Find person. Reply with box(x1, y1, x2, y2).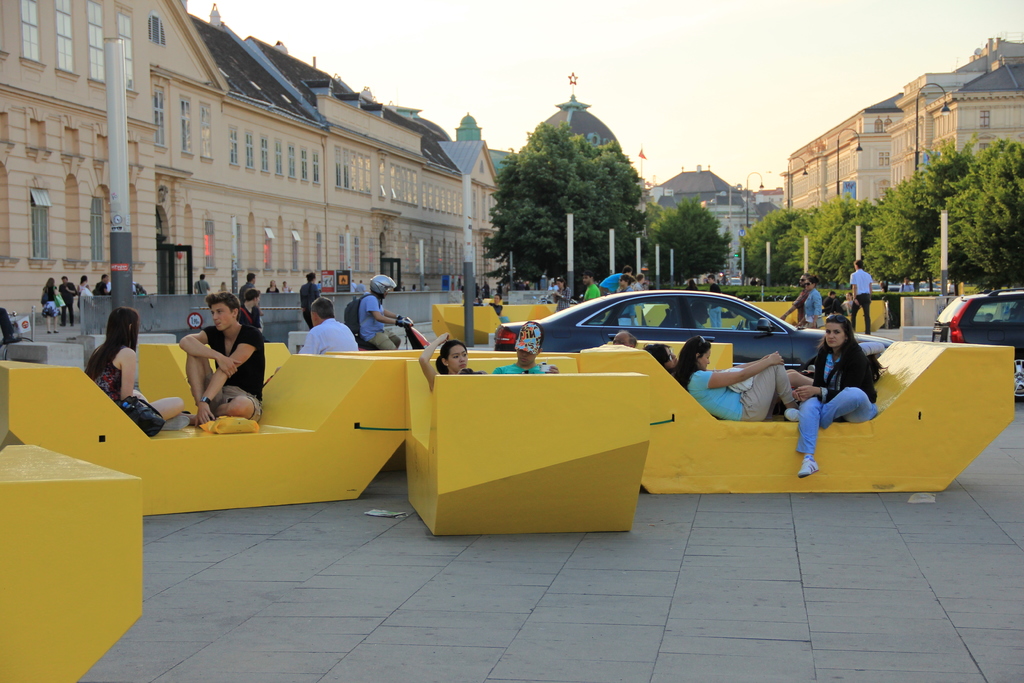
box(58, 265, 70, 317).
